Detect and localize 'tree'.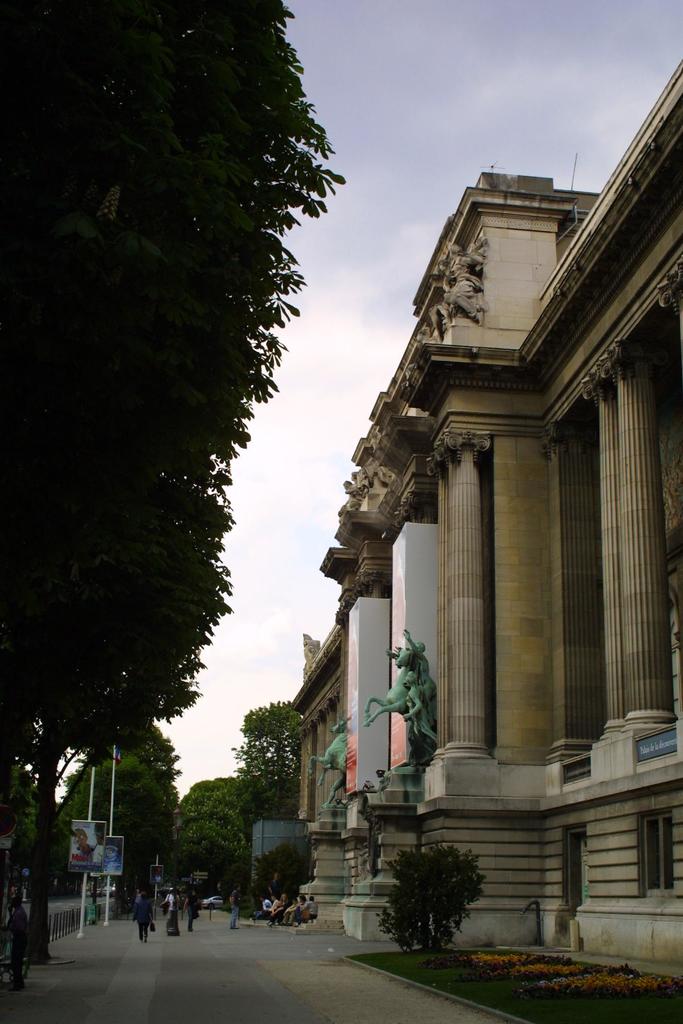
Localized at bbox(0, 0, 344, 961).
